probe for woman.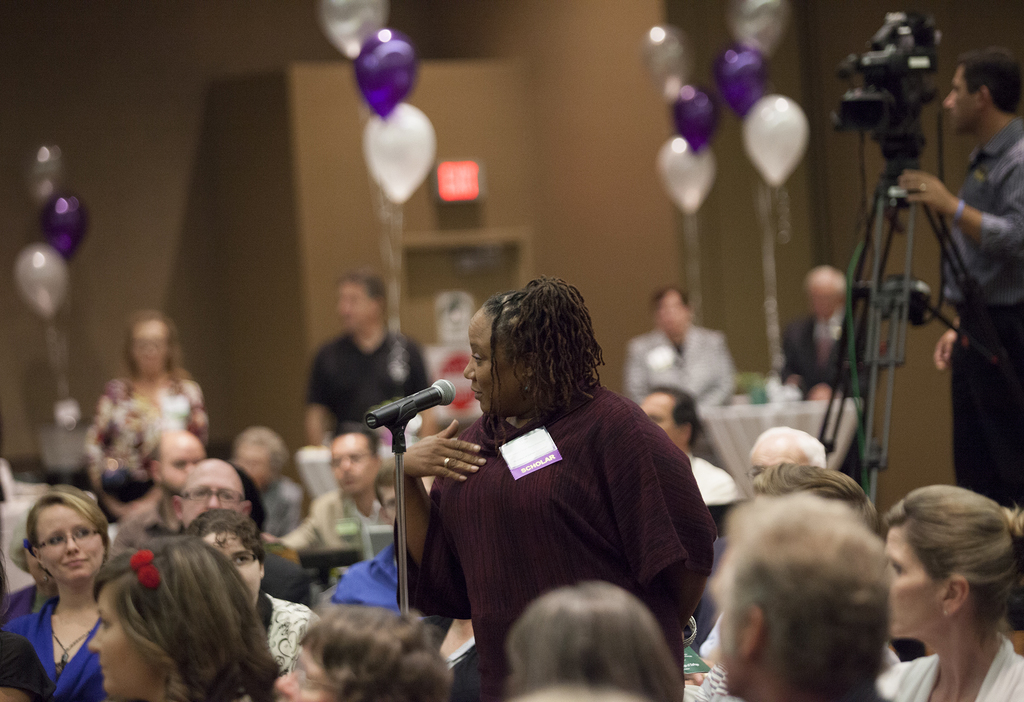
Probe result: [left=385, top=275, right=717, bottom=701].
